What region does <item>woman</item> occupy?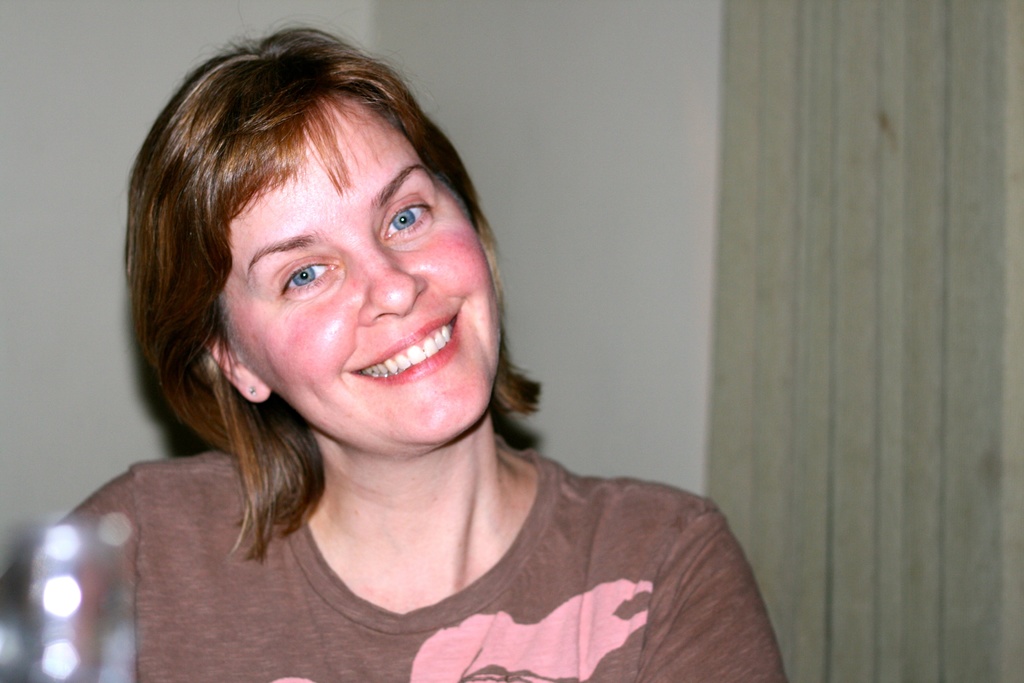
(69,38,772,673).
